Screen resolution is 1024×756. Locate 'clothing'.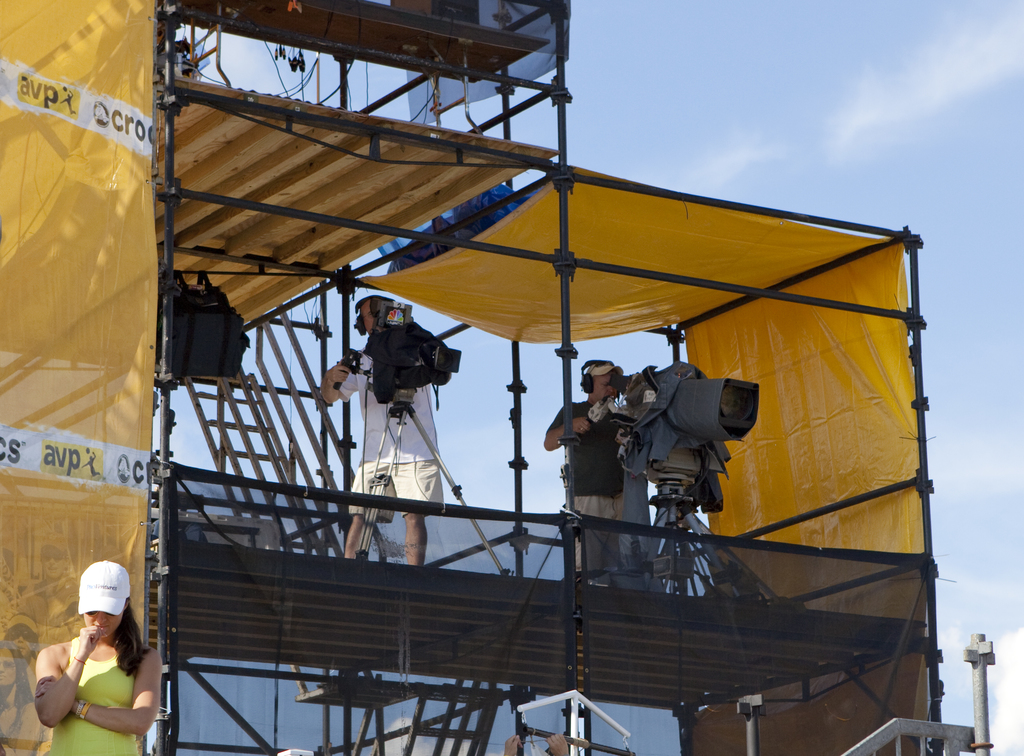
BBox(333, 358, 445, 519).
